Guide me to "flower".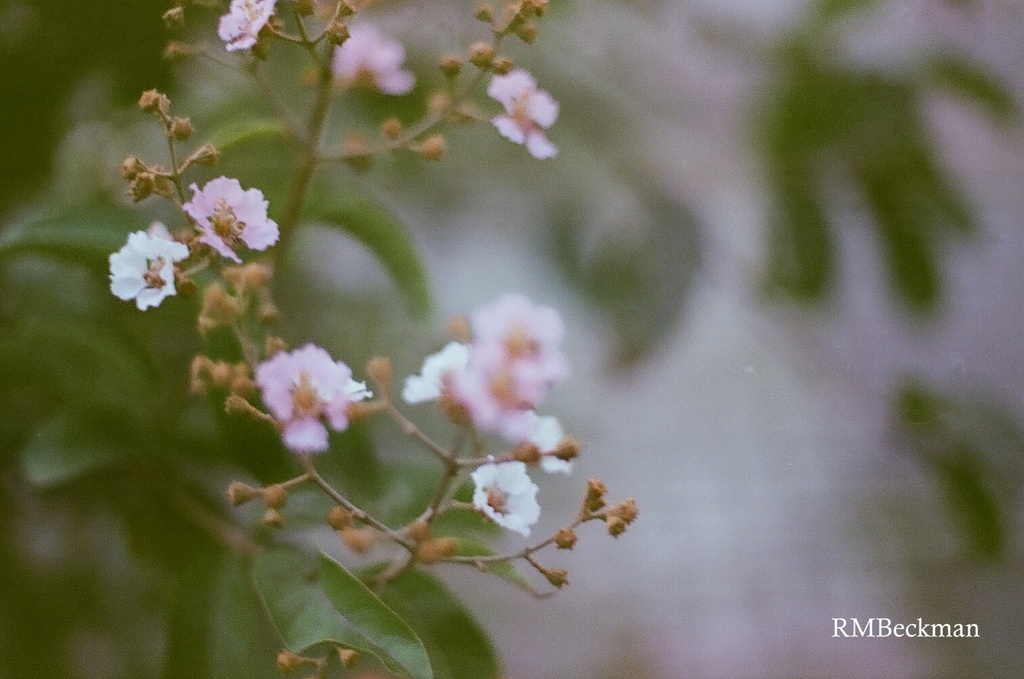
Guidance: detection(246, 343, 374, 456).
